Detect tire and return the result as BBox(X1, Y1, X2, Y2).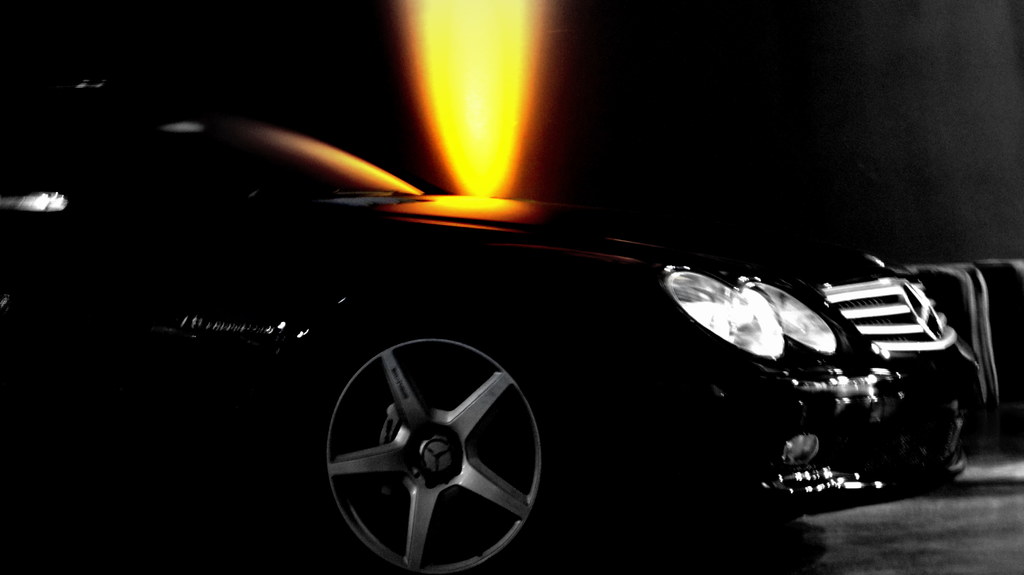
BBox(312, 319, 557, 567).
